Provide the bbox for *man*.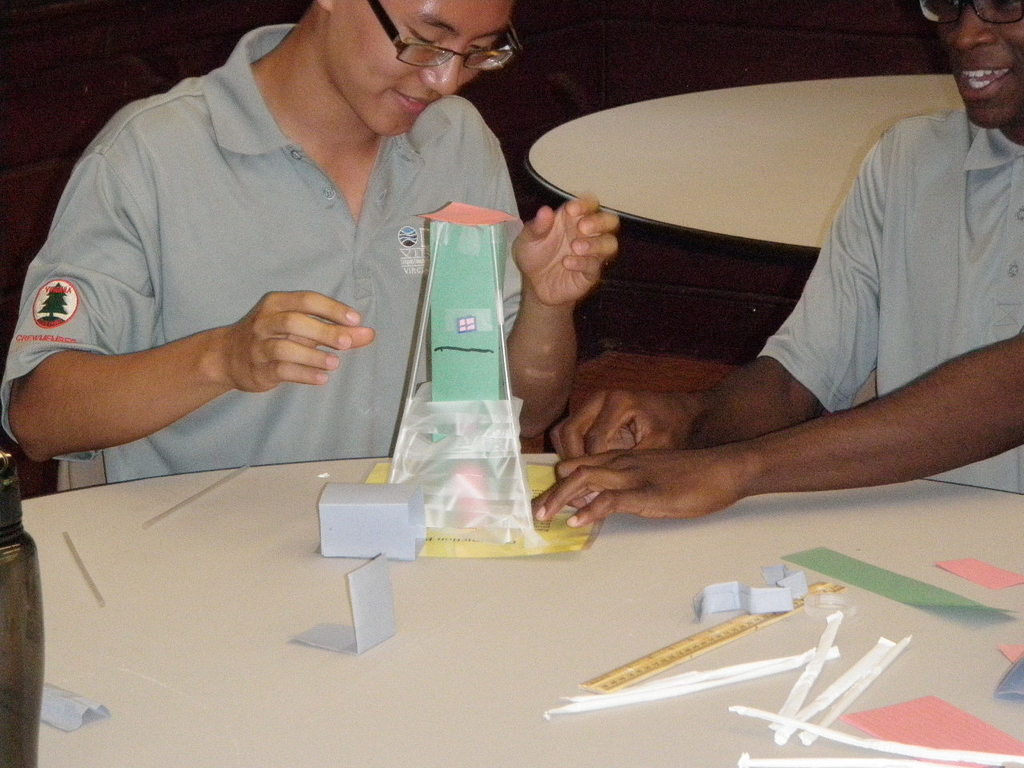
(left=531, top=0, right=1023, bottom=528).
